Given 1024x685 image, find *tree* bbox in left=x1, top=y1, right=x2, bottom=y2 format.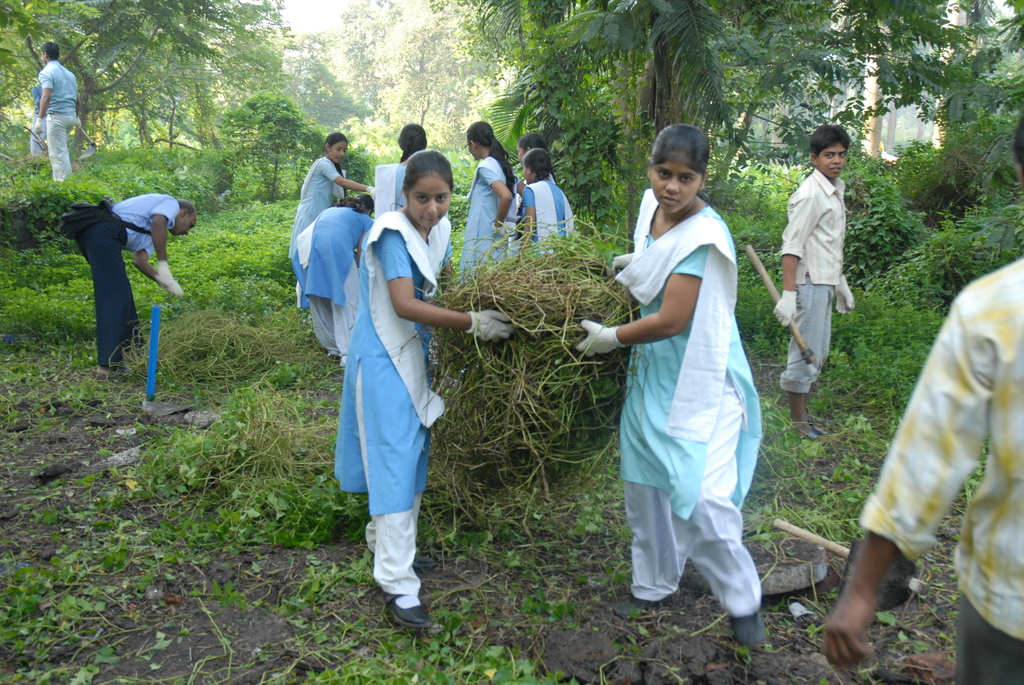
left=191, top=0, right=301, bottom=104.
